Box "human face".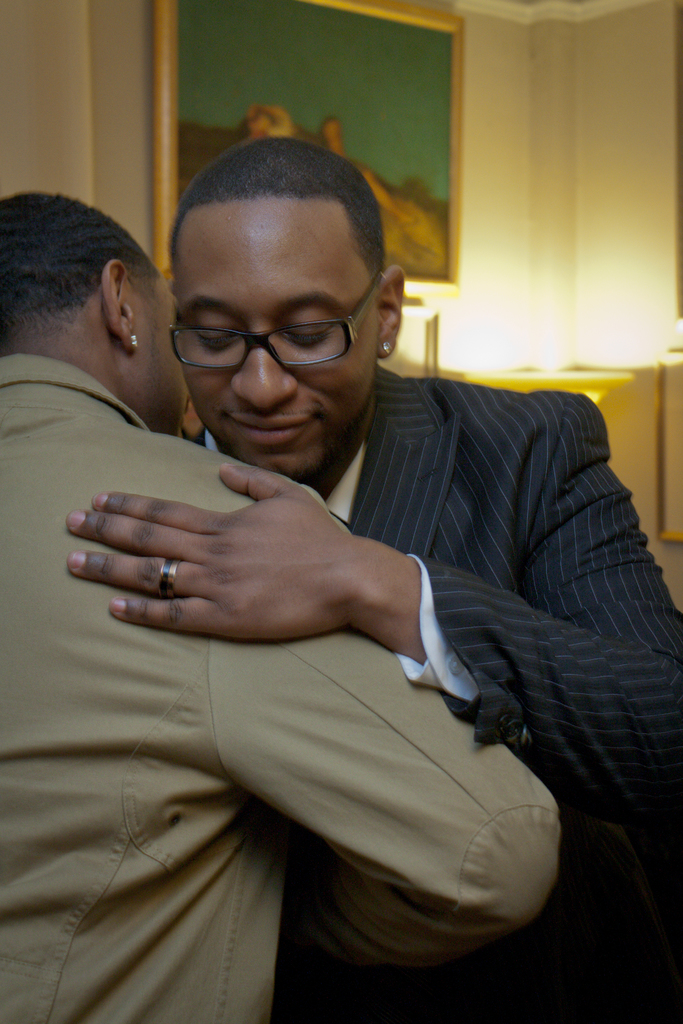
x1=132, y1=281, x2=190, y2=431.
